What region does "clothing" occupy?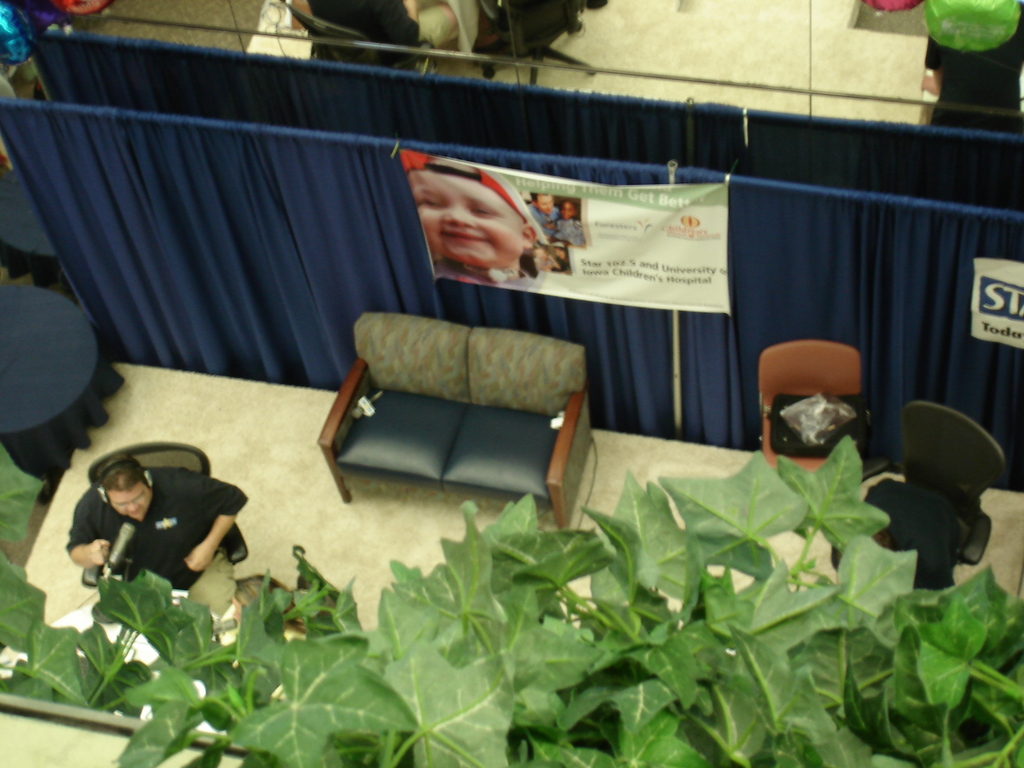
rect(65, 467, 244, 618).
